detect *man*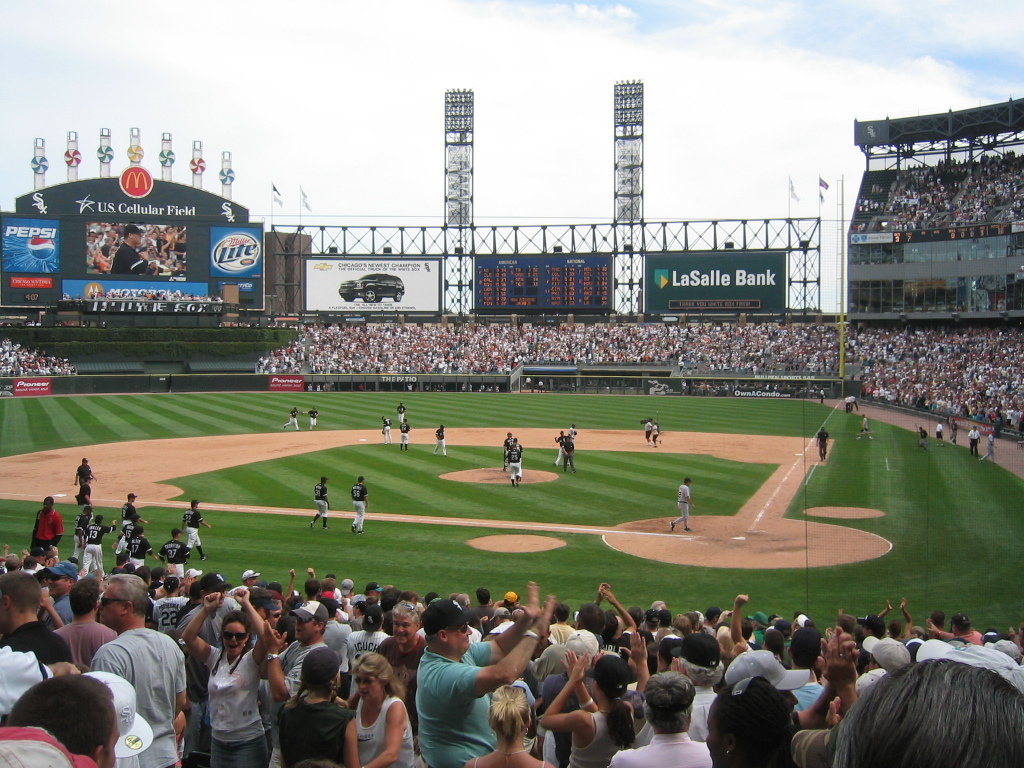
66/584/171/760
